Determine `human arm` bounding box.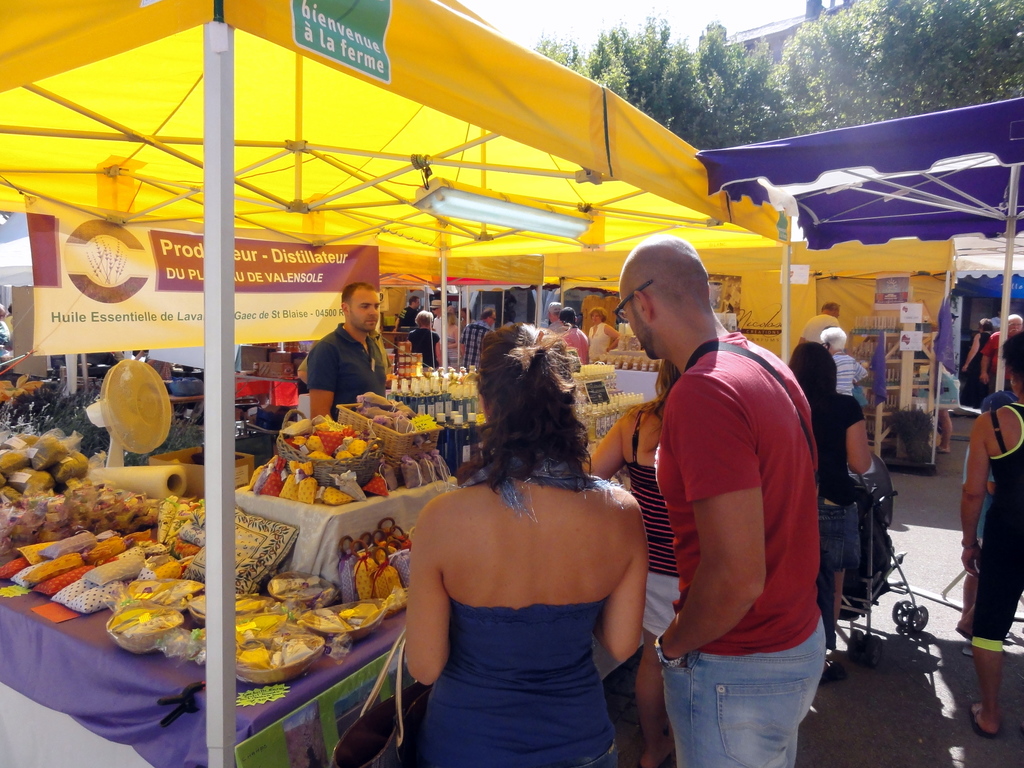
Determined: pyautogui.locateOnScreen(605, 329, 623, 337).
